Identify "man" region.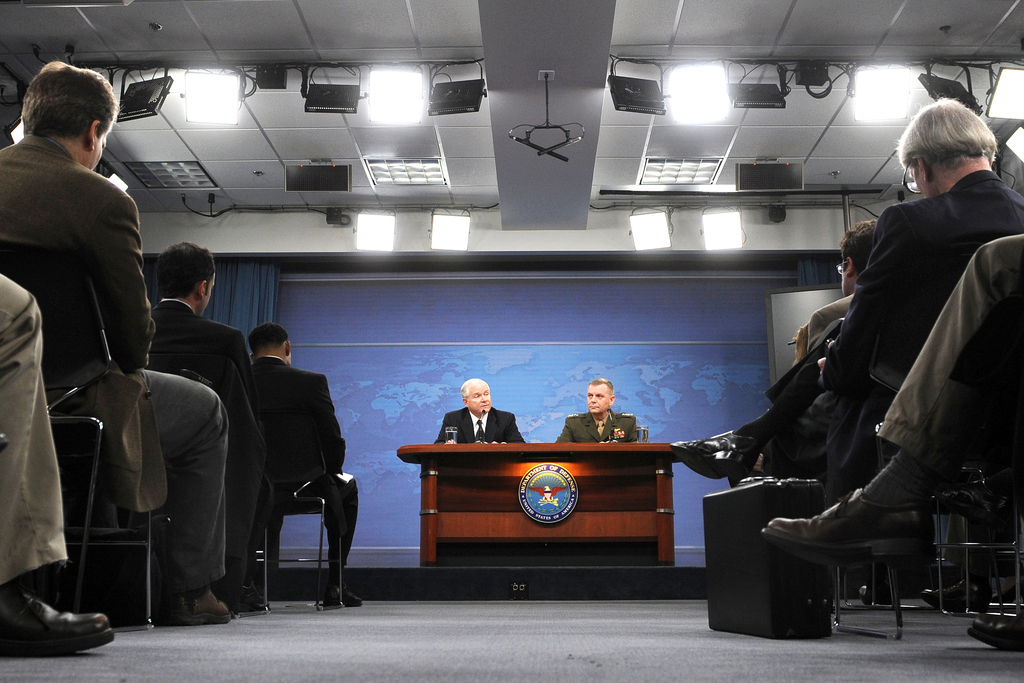
Region: (x1=803, y1=215, x2=880, y2=352).
